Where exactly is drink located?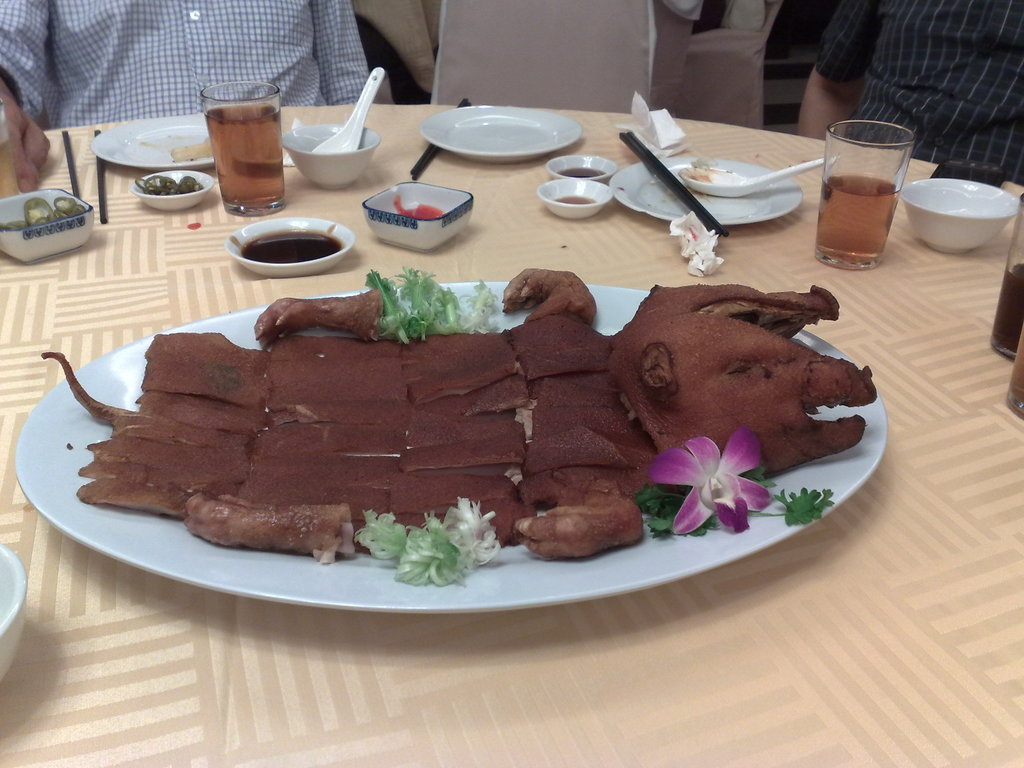
Its bounding box is {"x1": 207, "y1": 104, "x2": 286, "y2": 215}.
